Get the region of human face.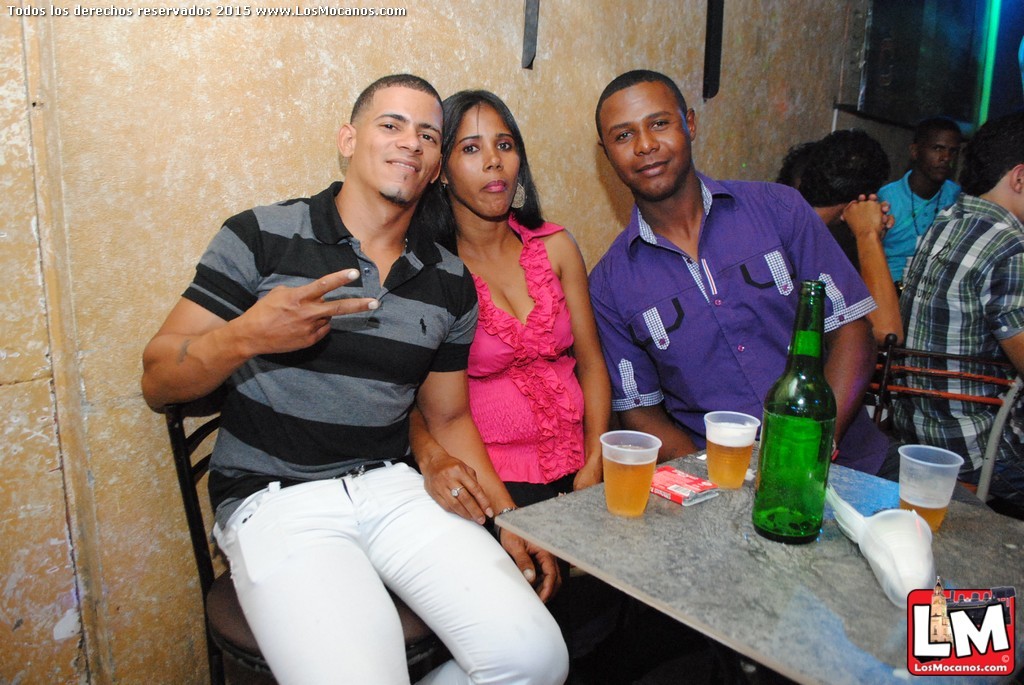
(left=358, top=88, right=440, bottom=204).
